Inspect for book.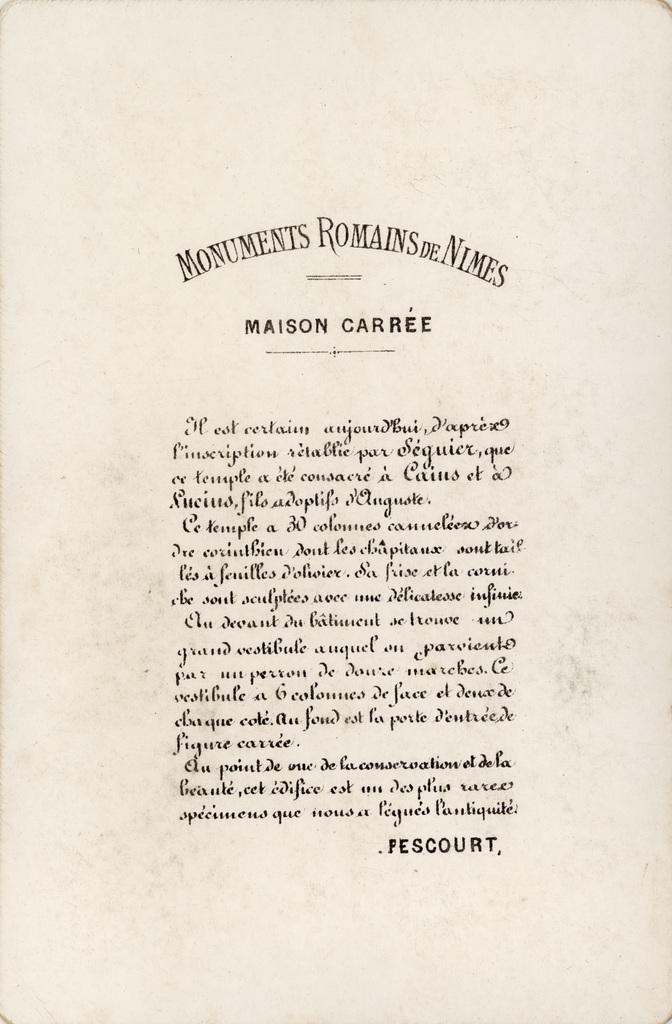
Inspection: Rect(0, 0, 671, 1023).
